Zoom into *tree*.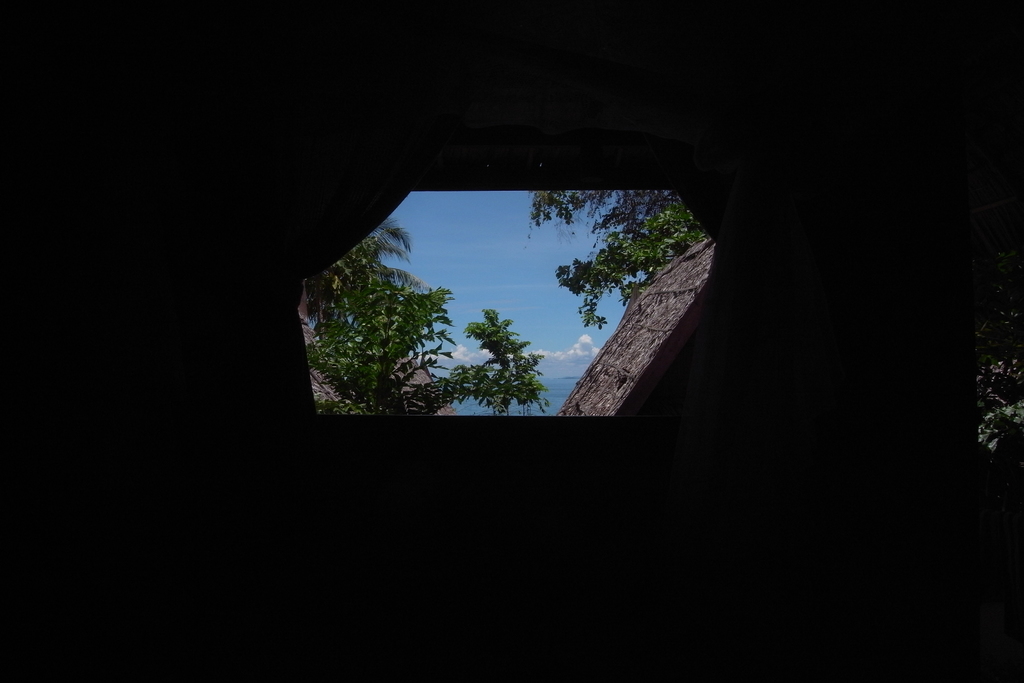
Zoom target: [278,217,433,341].
